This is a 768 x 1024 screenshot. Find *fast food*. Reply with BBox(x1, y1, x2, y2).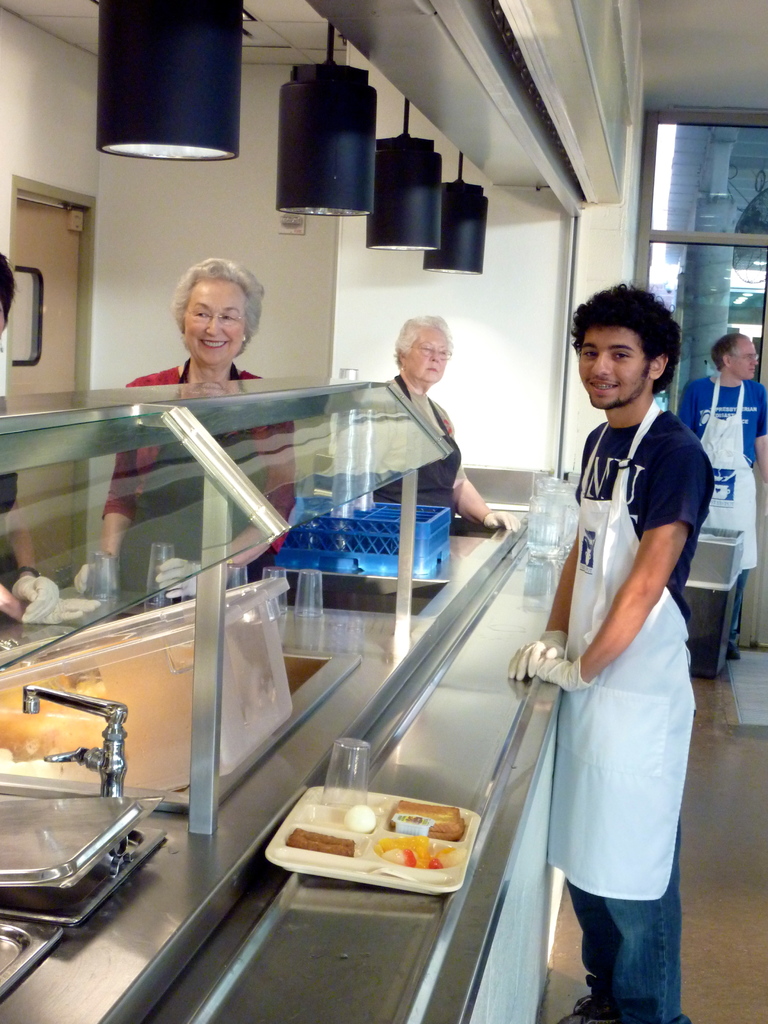
BBox(376, 836, 458, 876).
